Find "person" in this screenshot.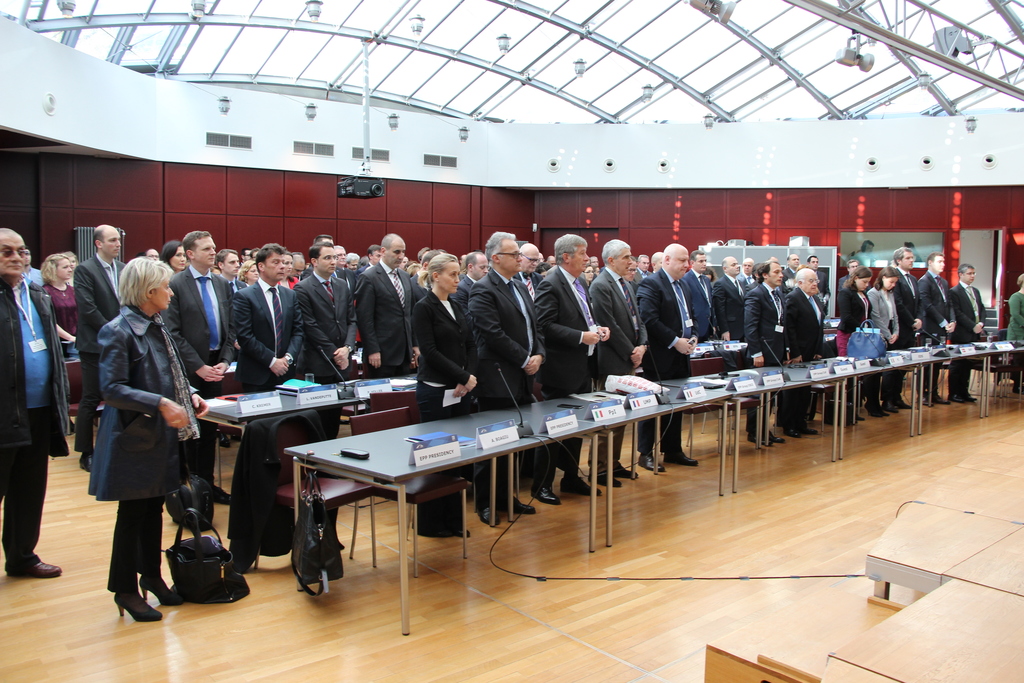
The bounding box for "person" is x1=367, y1=229, x2=425, y2=372.
